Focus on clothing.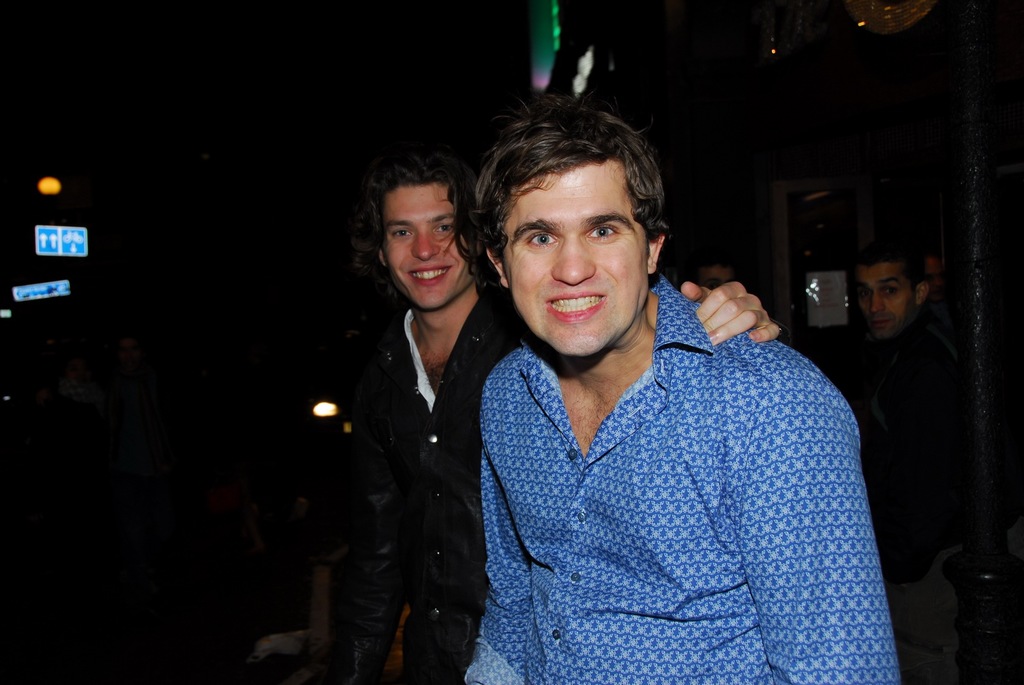
Focused at crop(442, 262, 897, 682).
